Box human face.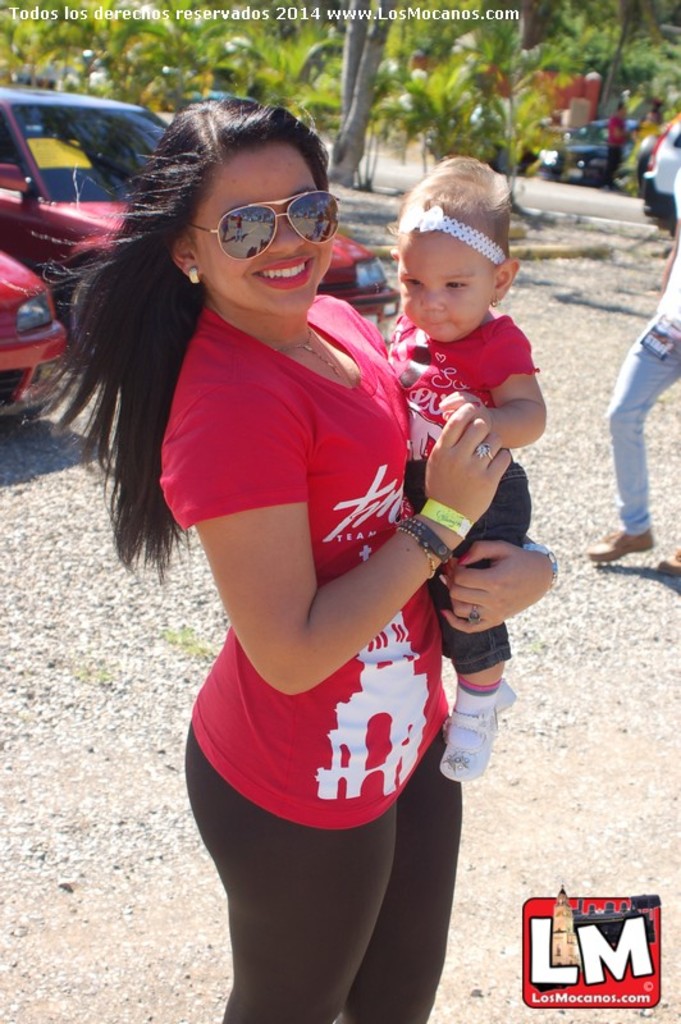
region(187, 157, 333, 316).
